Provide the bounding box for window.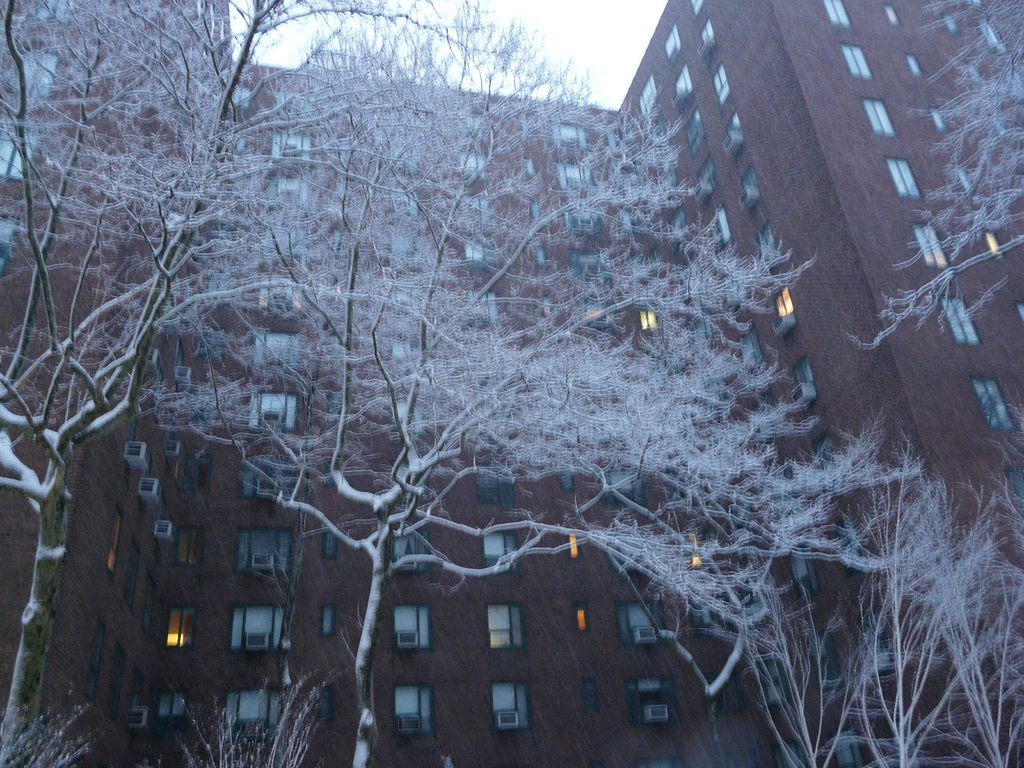
locate(493, 683, 526, 727).
